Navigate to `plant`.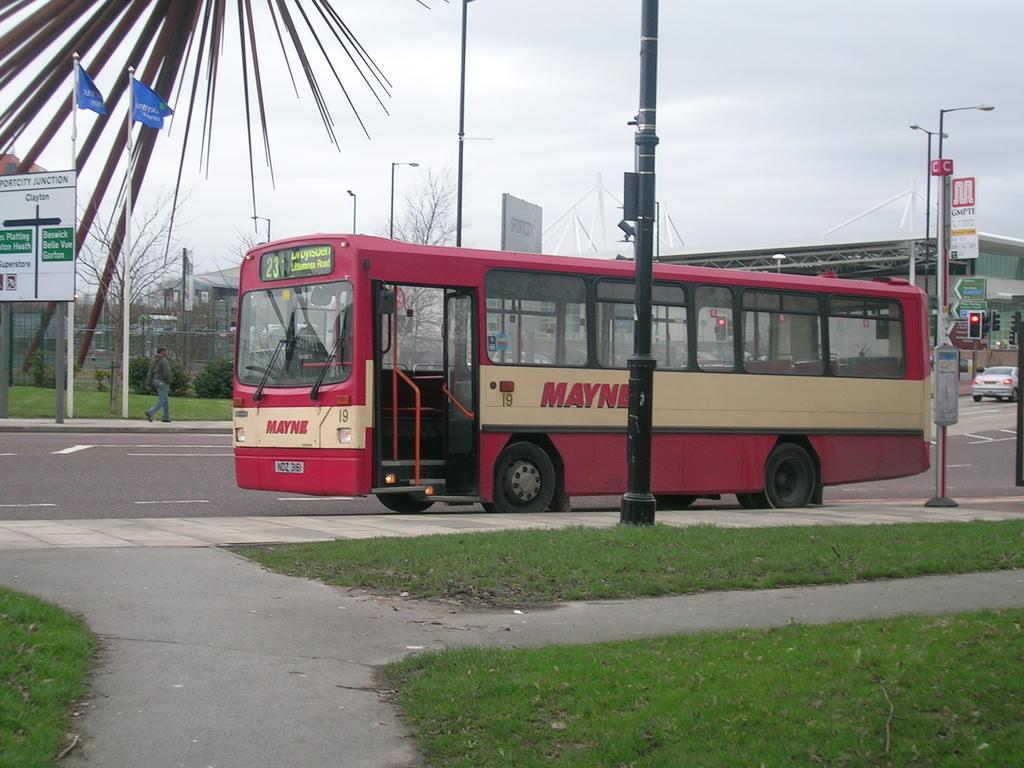
Navigation target: select_region(115, 352, 192, 403).
